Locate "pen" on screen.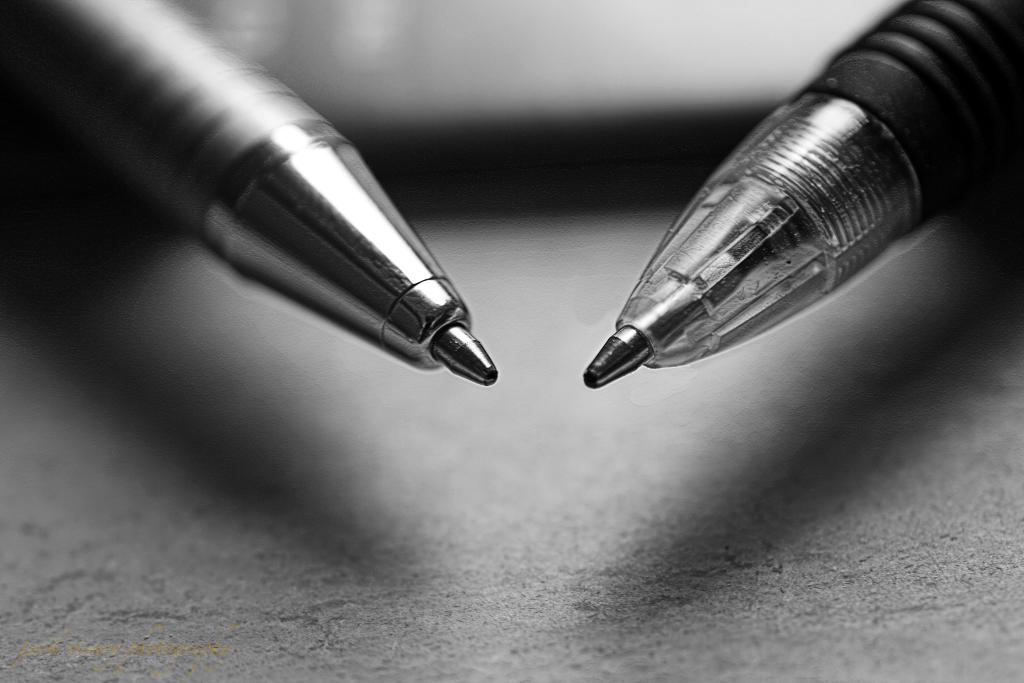
On screen at select_region(0, 0, 505, 399).
